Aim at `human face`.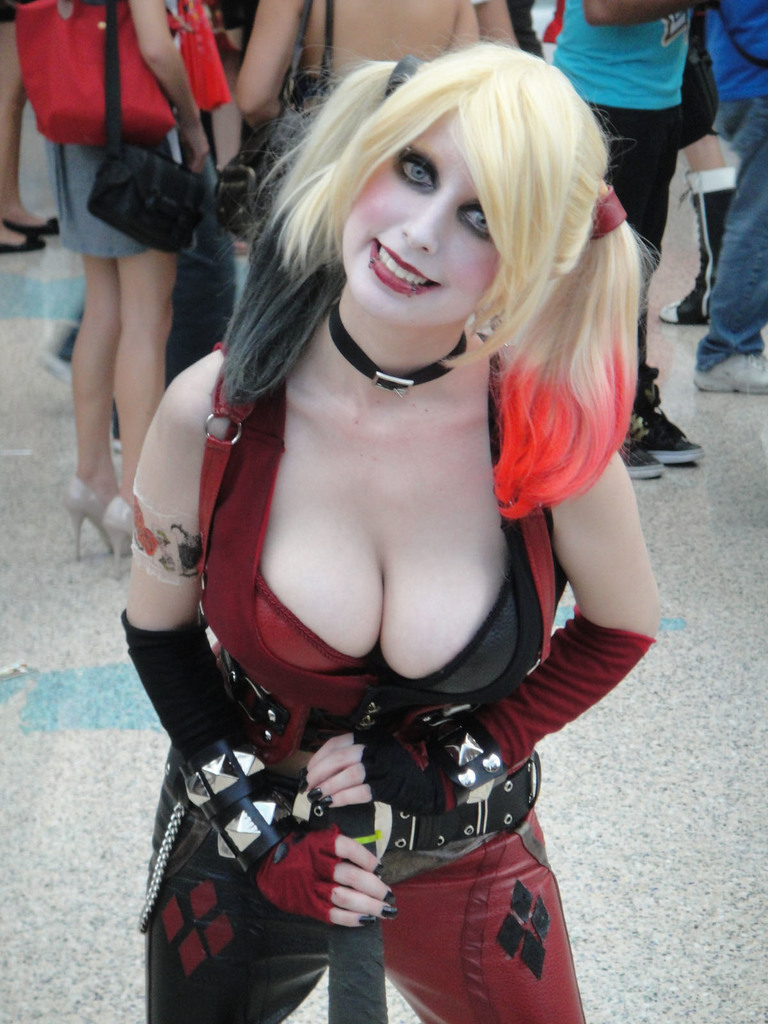
Aimed at <bbox>328, 100, 531, 342</bbox>.
